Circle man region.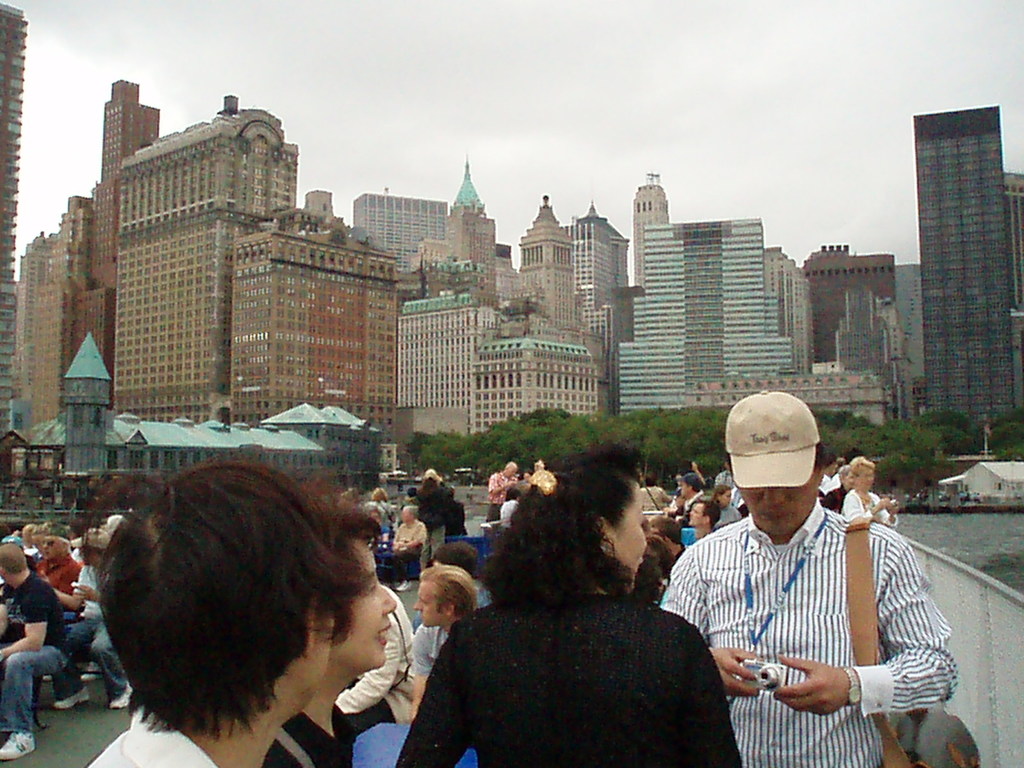
Region: 684,403,948,758.
